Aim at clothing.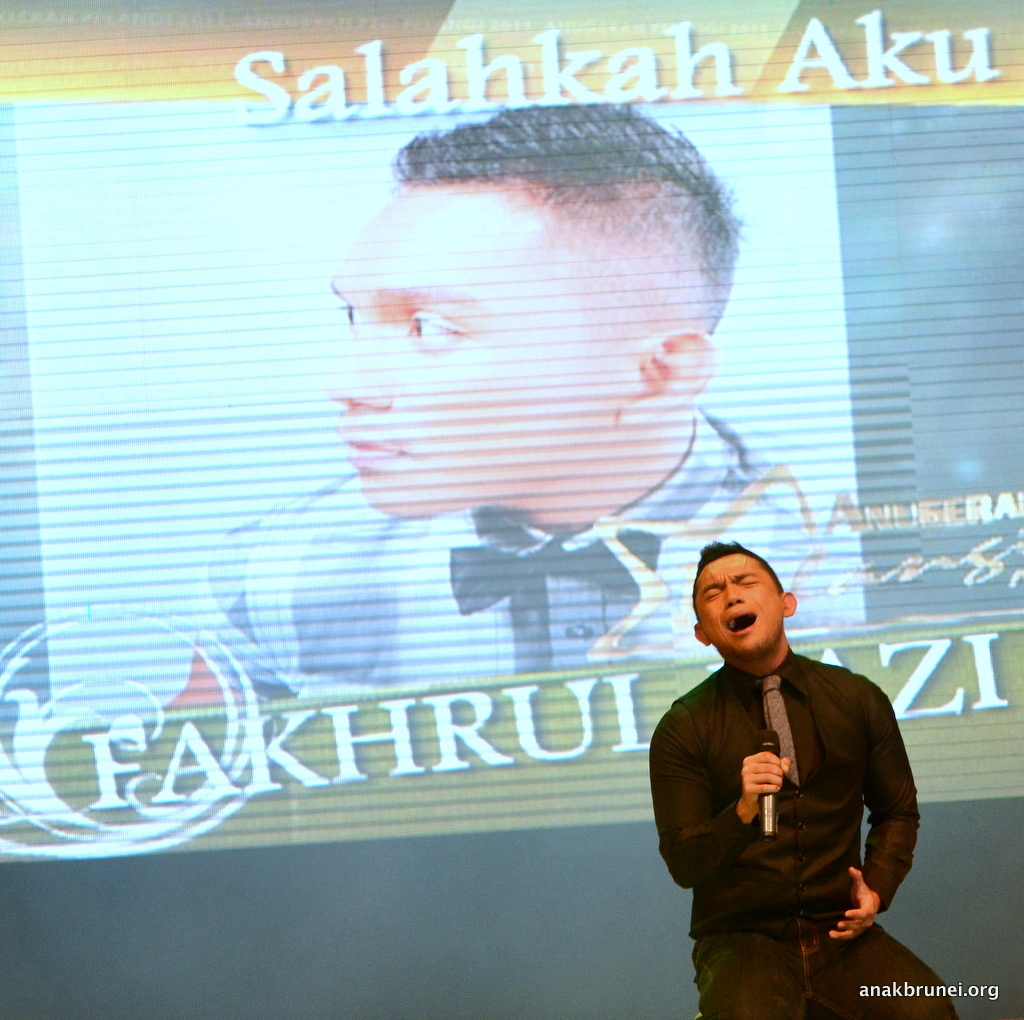
Aimed at Rect(206, 407, 822, 686).
